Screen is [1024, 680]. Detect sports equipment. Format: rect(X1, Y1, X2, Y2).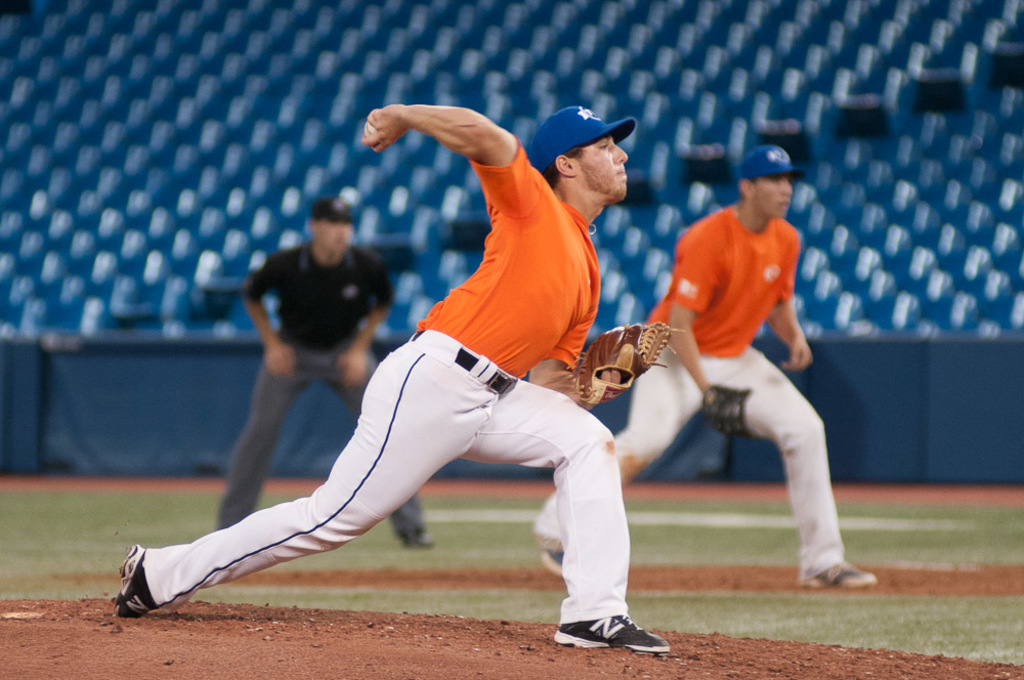
rect(553, 614, 670, 662).
